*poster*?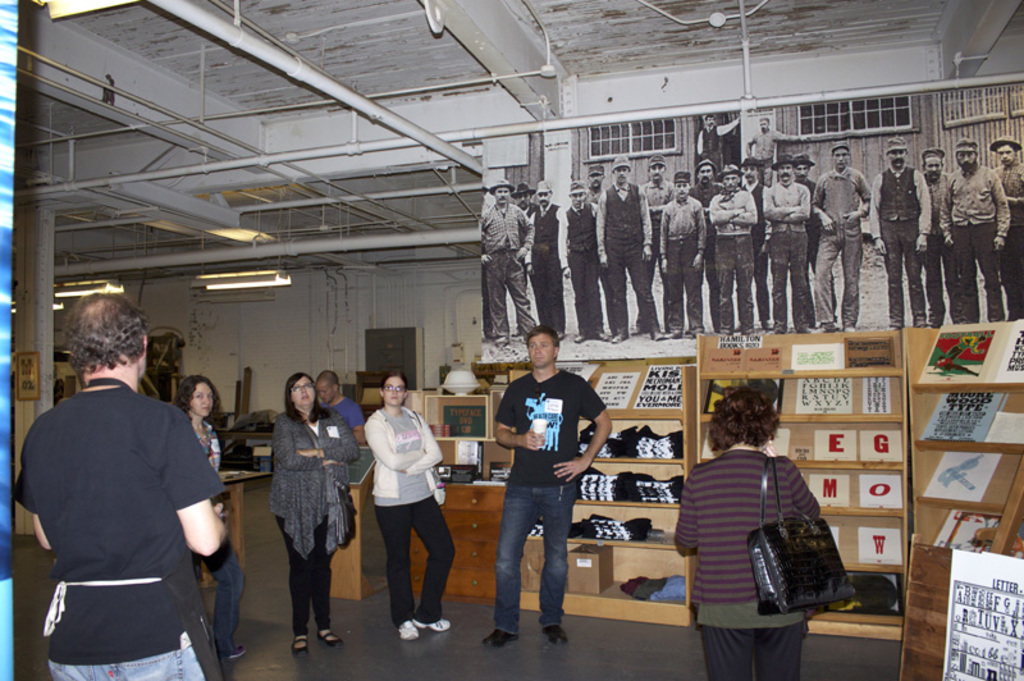
927, 508, 1004, 553
